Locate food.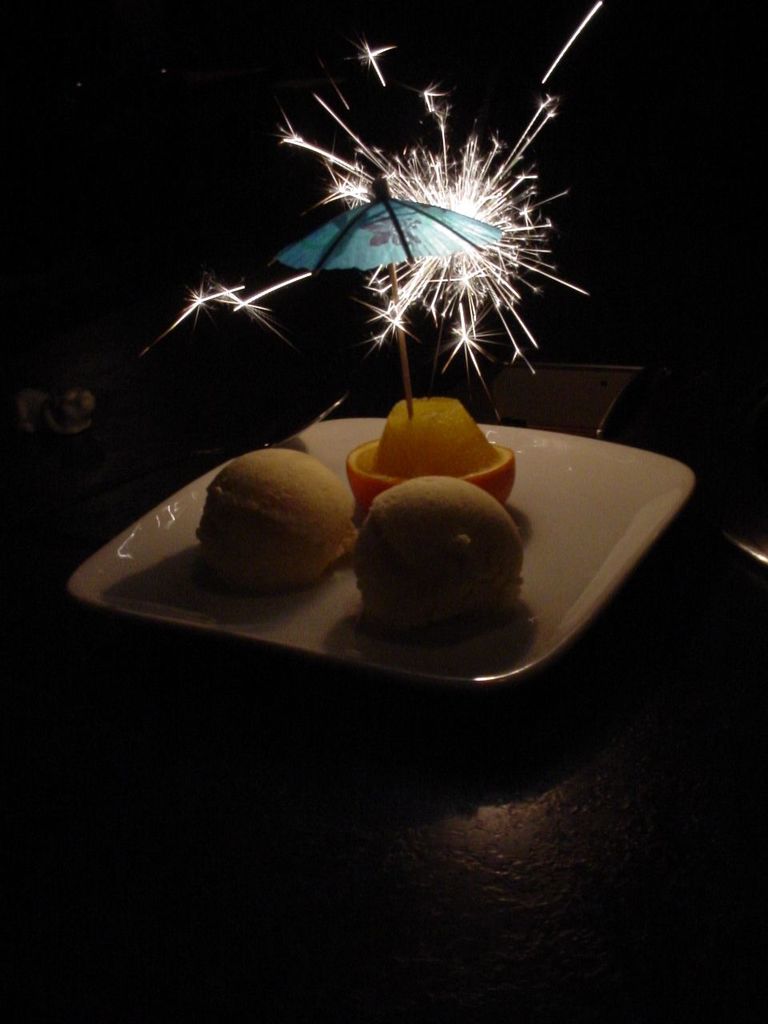
Bounding box: bbox(357, 478, 531, 654).
